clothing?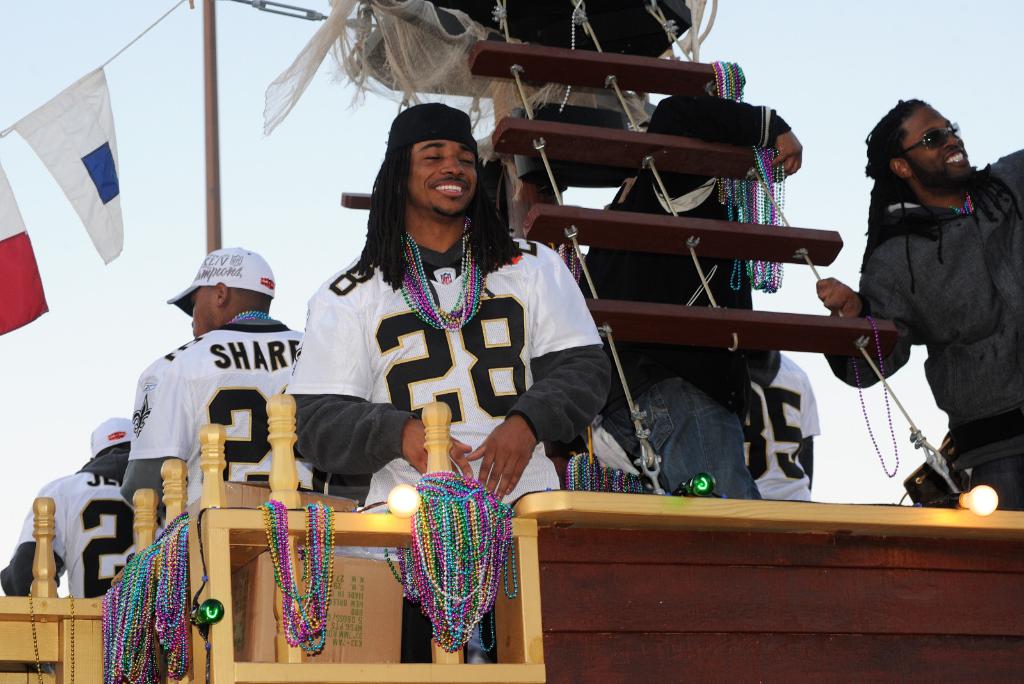
x1=744, y1=352, x2=818, y2=500
